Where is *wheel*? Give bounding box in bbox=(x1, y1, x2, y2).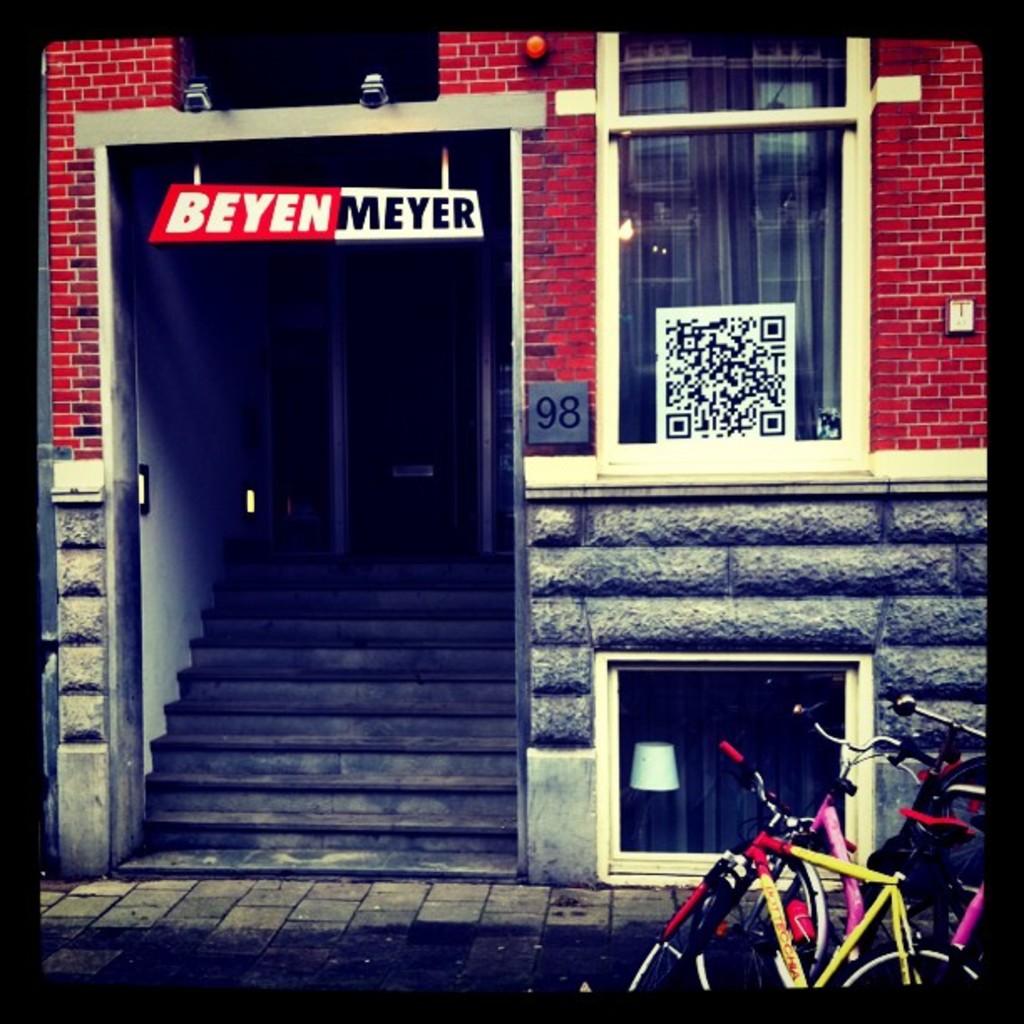
bbox=(694, 843, 810, 992).
